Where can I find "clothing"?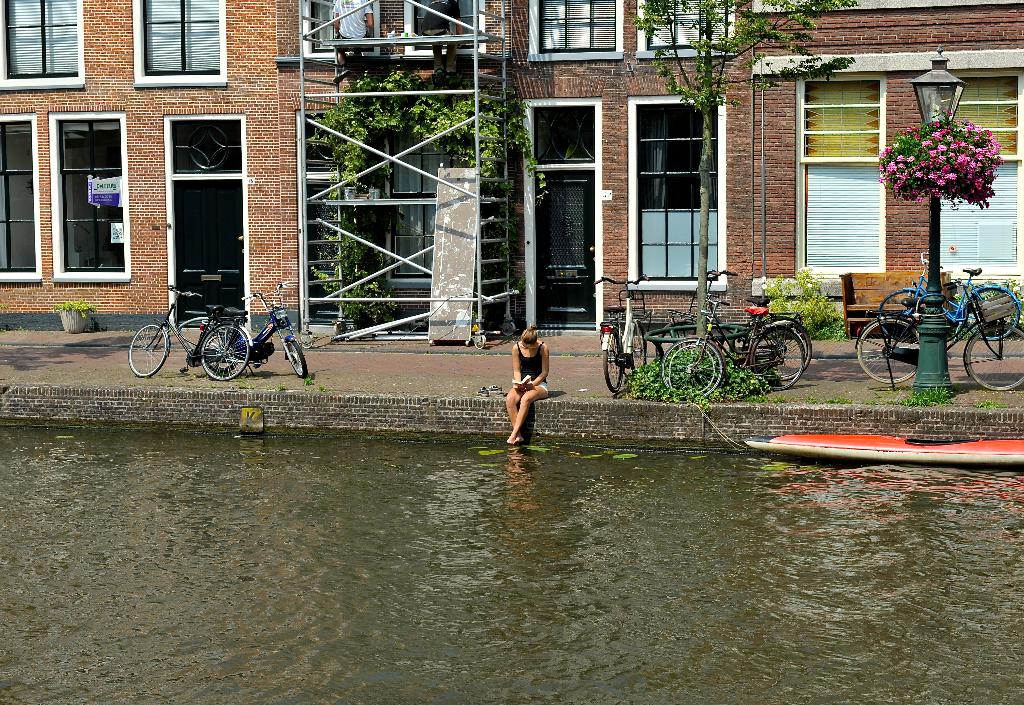
You can find it at 520, 335, 546, 395.
